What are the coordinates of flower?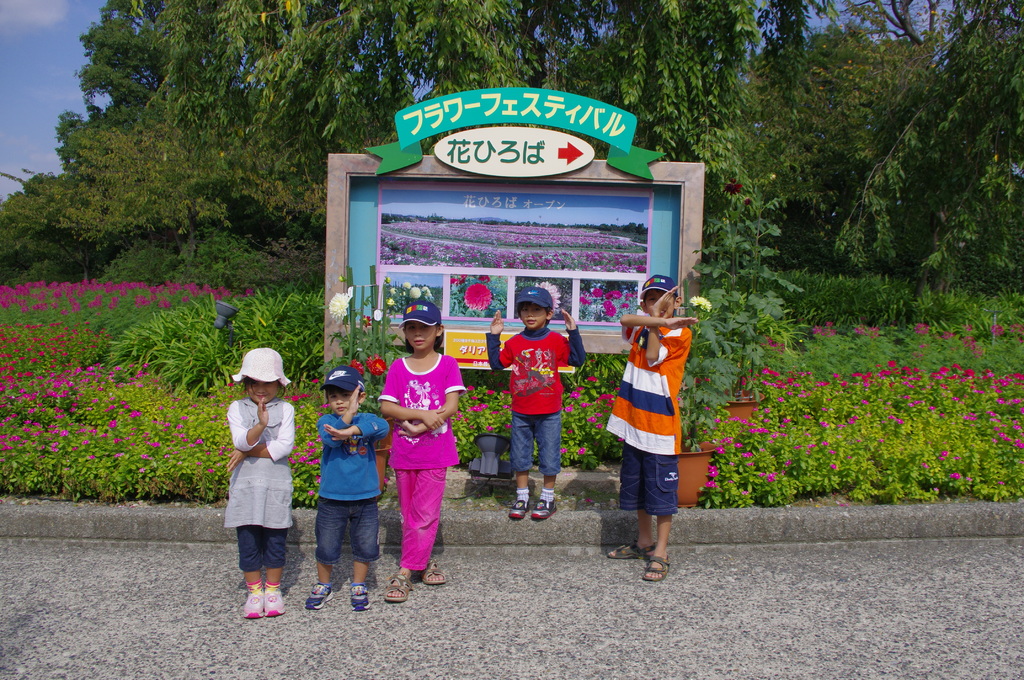
465 282 491 309.
